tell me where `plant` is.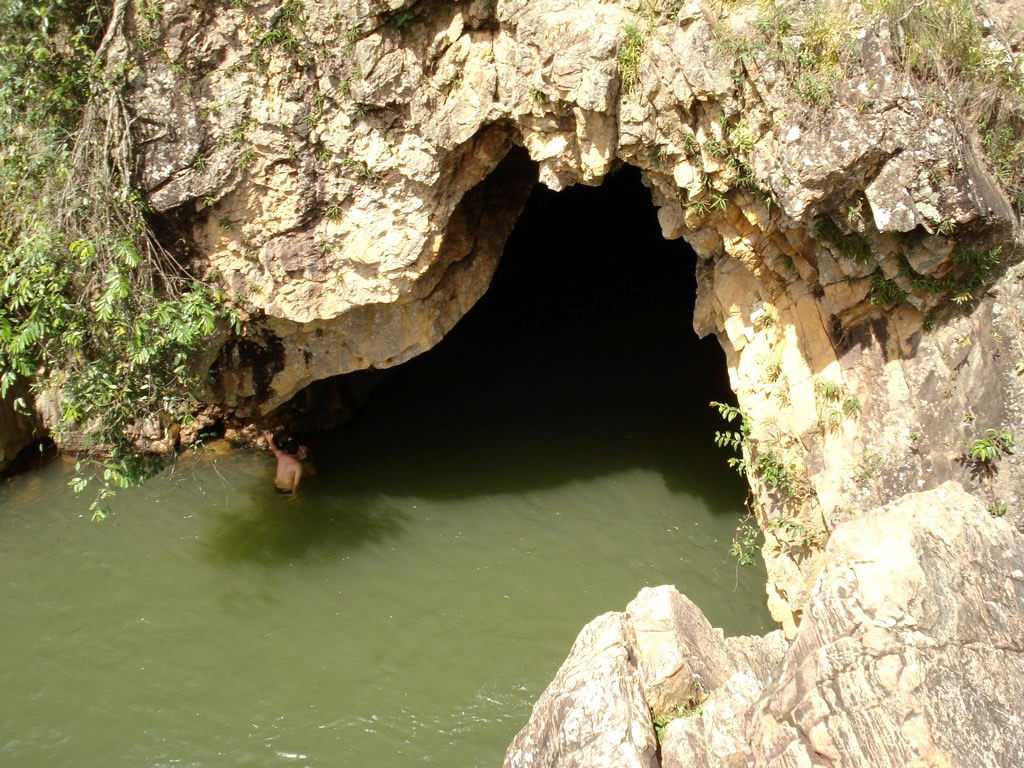
`plant` is at [left=340, top=155, right=358, bottom=167].
